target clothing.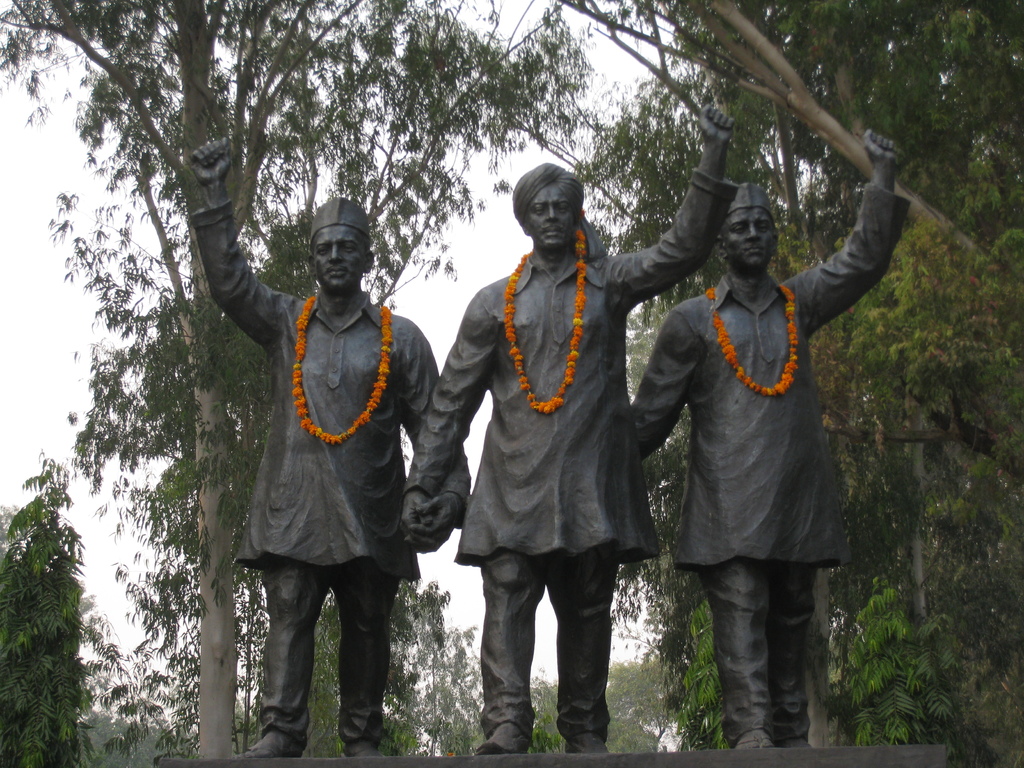
Target region: (left=410, top=172, right=726, bottom=748).
